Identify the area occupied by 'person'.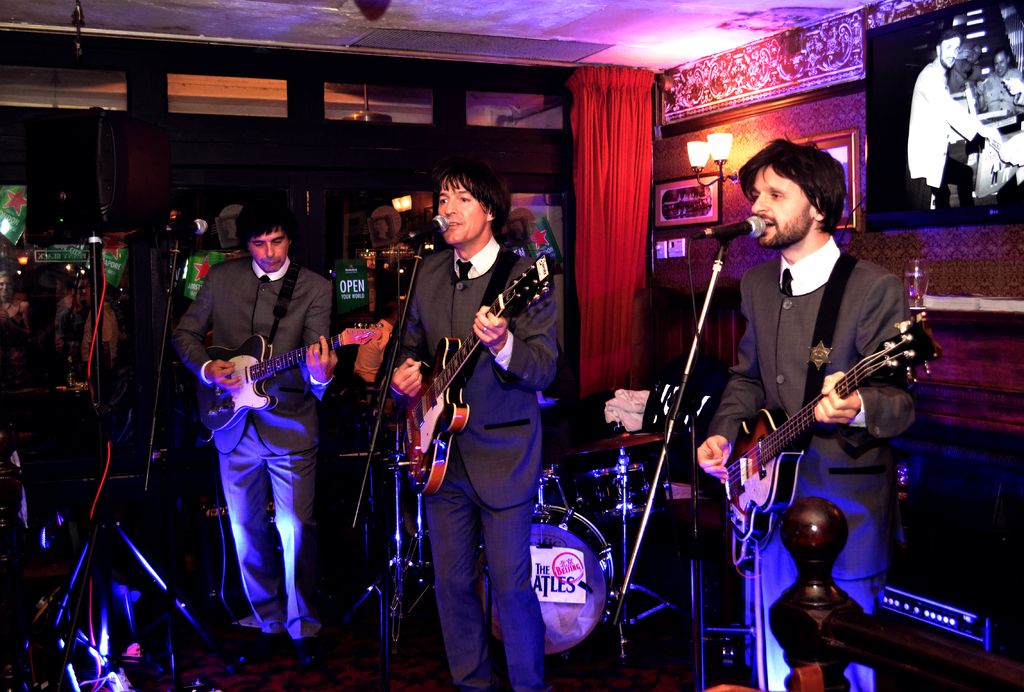
Area: <region>972, 48, 1023, 127</region>.
